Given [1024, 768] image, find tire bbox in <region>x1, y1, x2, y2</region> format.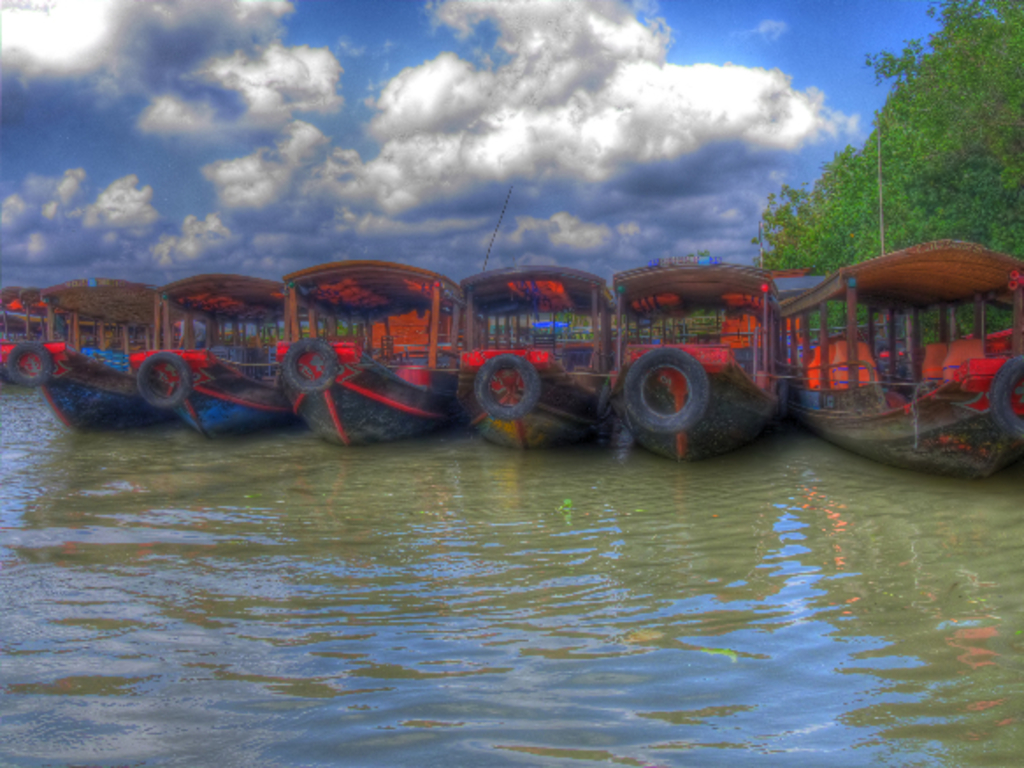
<region>471, 350, 553, 439</region>.
